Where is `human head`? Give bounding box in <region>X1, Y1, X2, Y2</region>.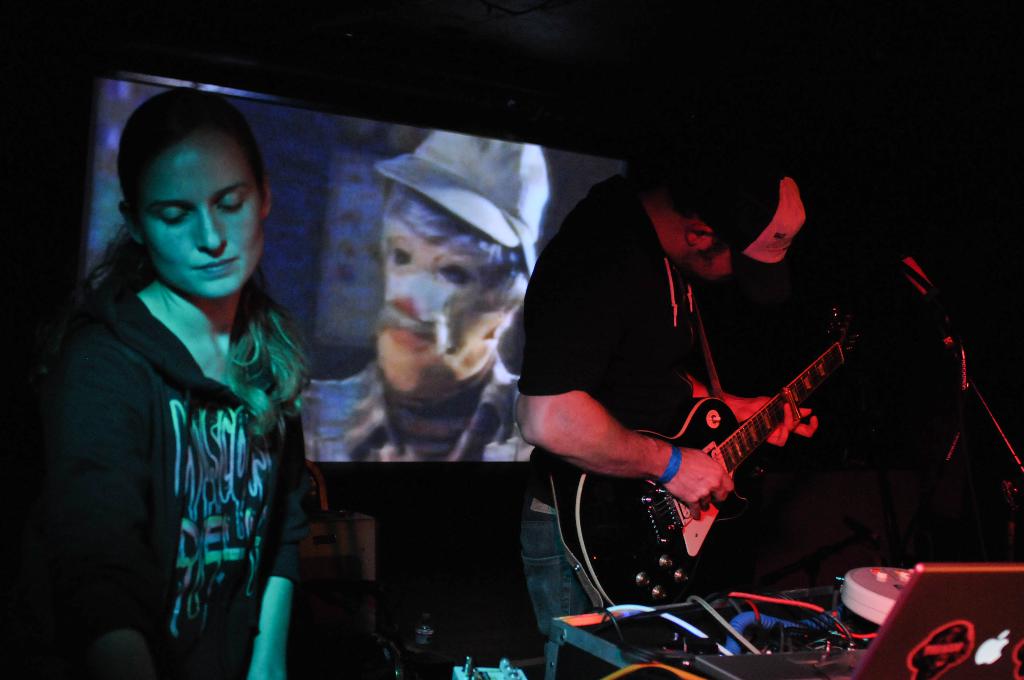
<region>378, 122, 564, 387</region>.
